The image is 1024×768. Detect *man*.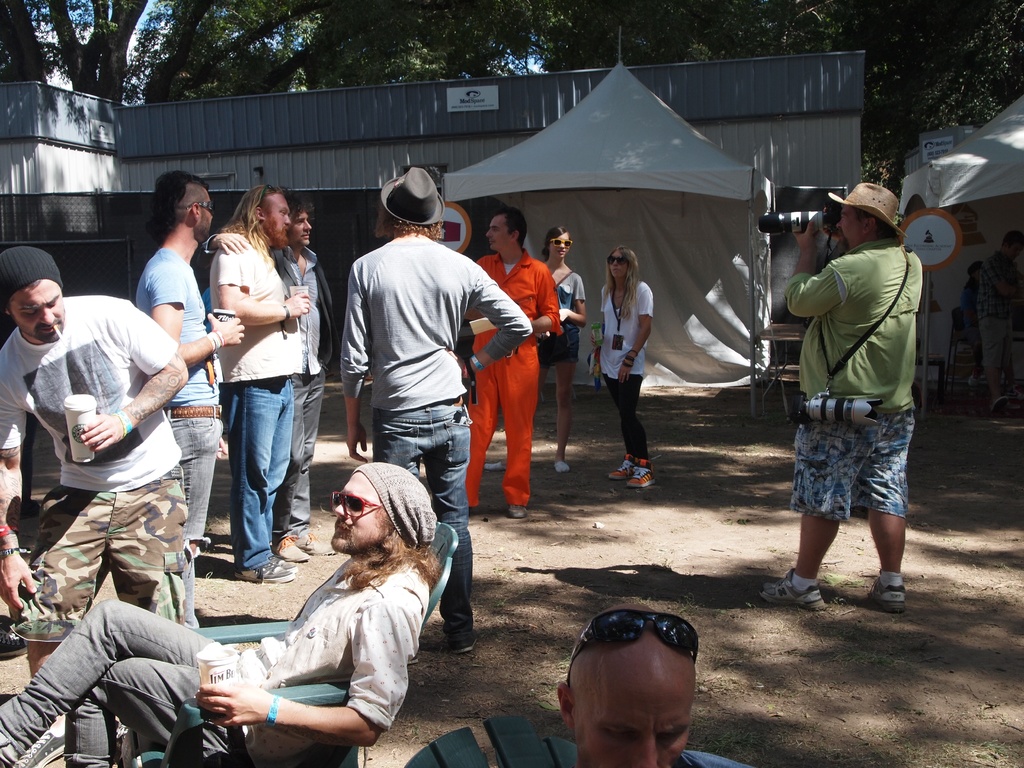
Detection: [x1=975, y1=230, x2=1023, y2=413].
